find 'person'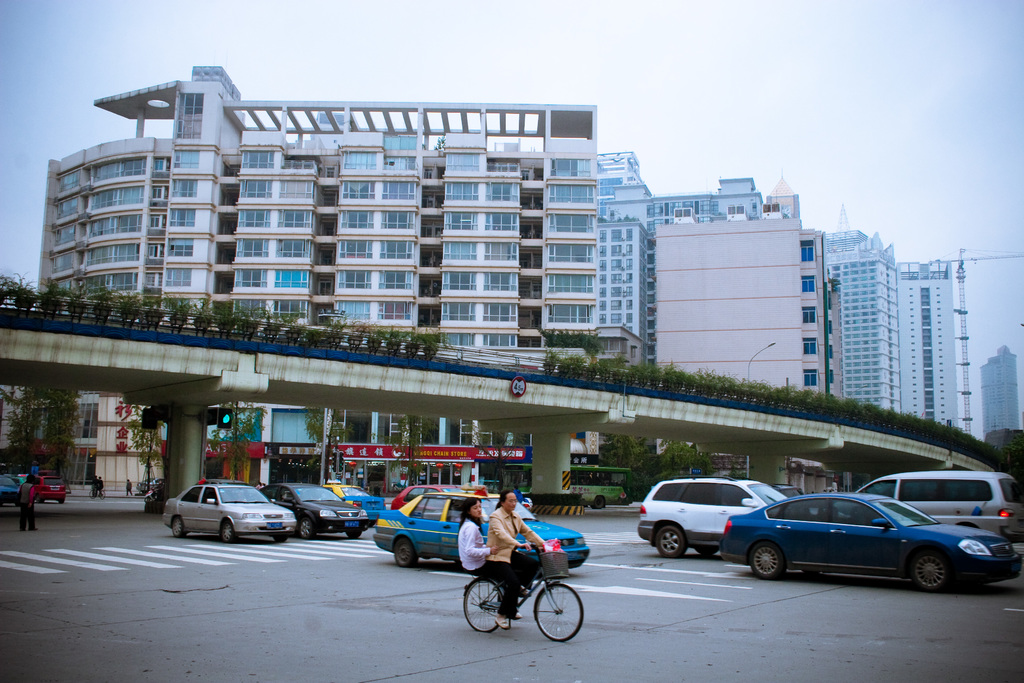
[x1=93, y1=475, x2=106, y2=499]
